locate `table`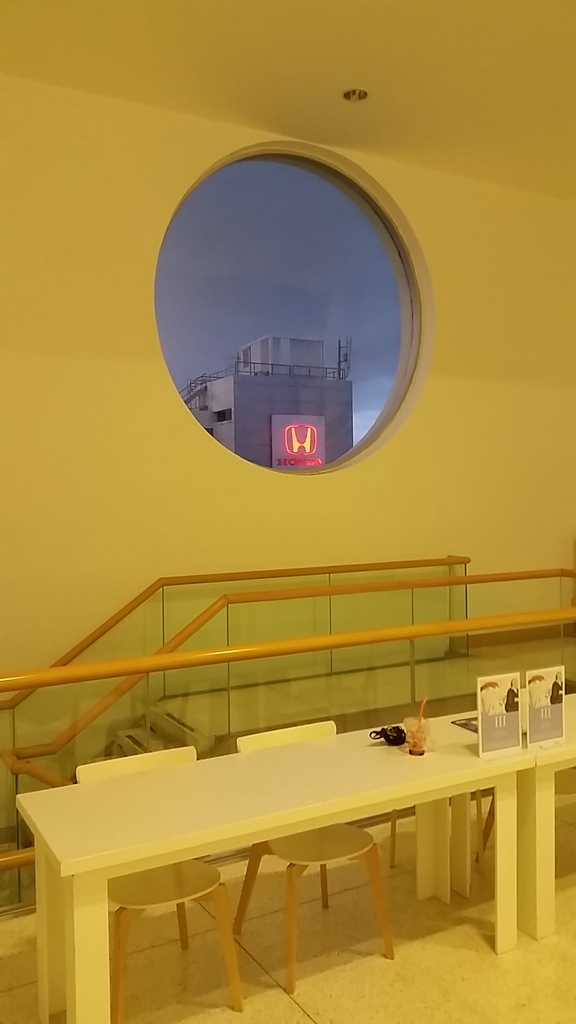
<region>428, 681, 575, 957</region>
